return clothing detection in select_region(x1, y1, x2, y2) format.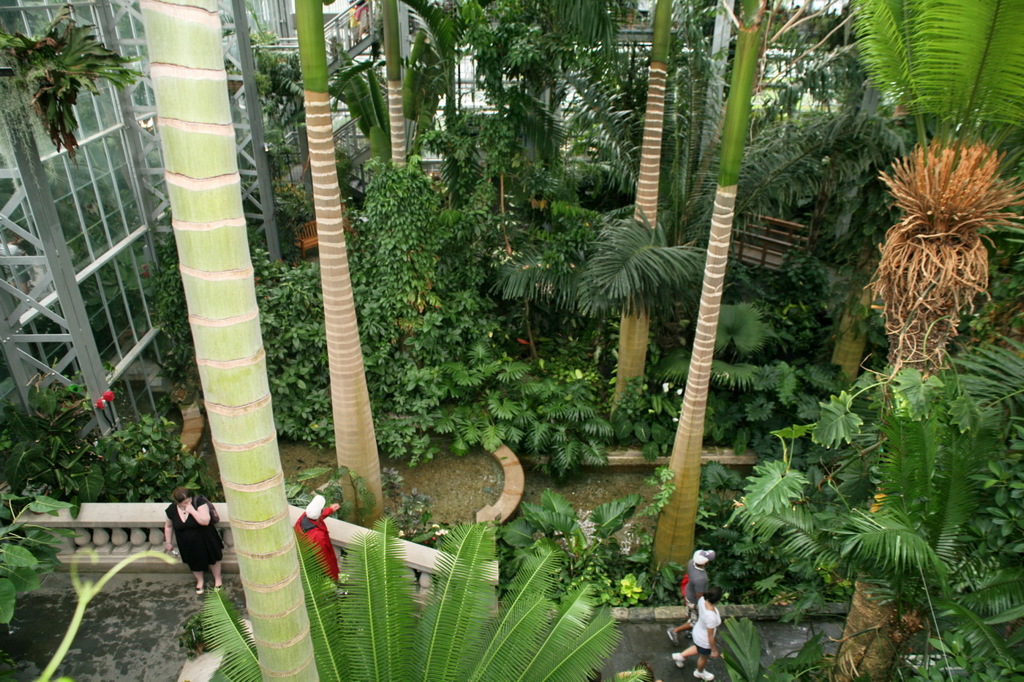
select_region(683, 588, 728, 657).
